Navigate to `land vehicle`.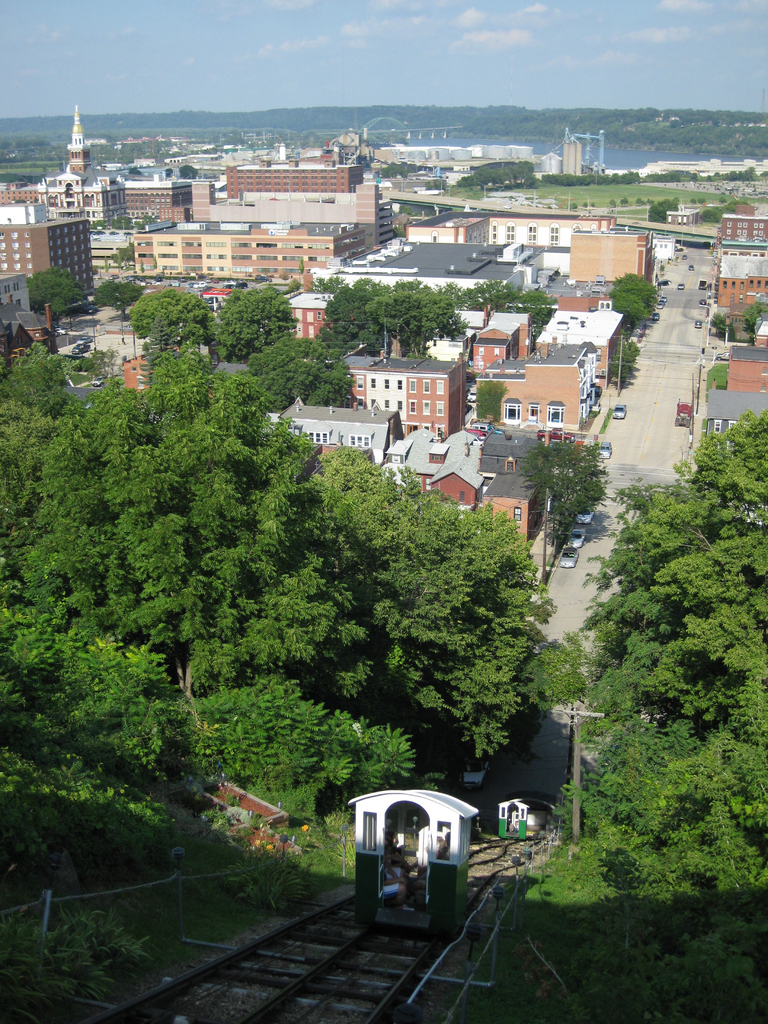
Navigation target: bbox(689, 266, 693, 269).
